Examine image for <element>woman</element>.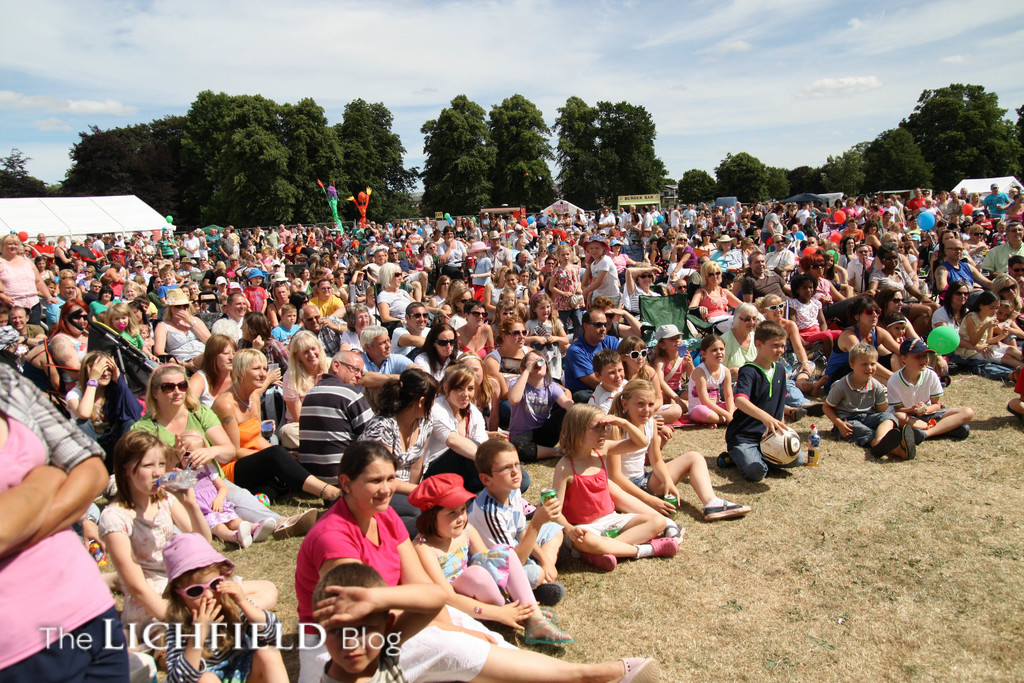
Examination result: select_region(348, 366, 433, 532).
